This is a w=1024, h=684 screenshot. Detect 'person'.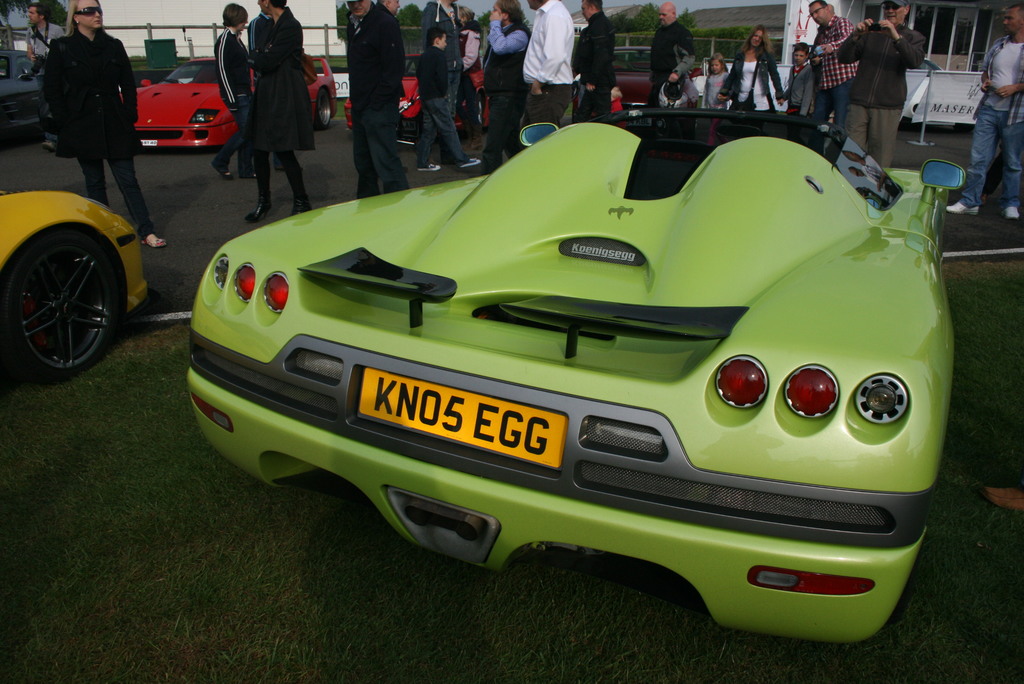
locate(518, 0, 575, 129).
